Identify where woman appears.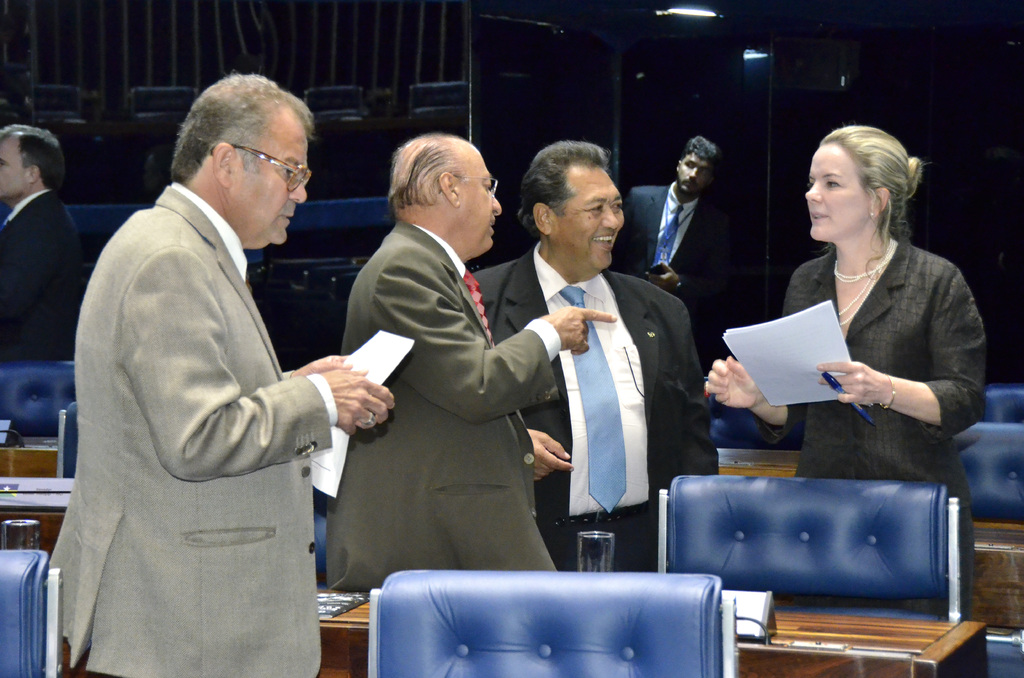
Appears at [701,119,987,619].
